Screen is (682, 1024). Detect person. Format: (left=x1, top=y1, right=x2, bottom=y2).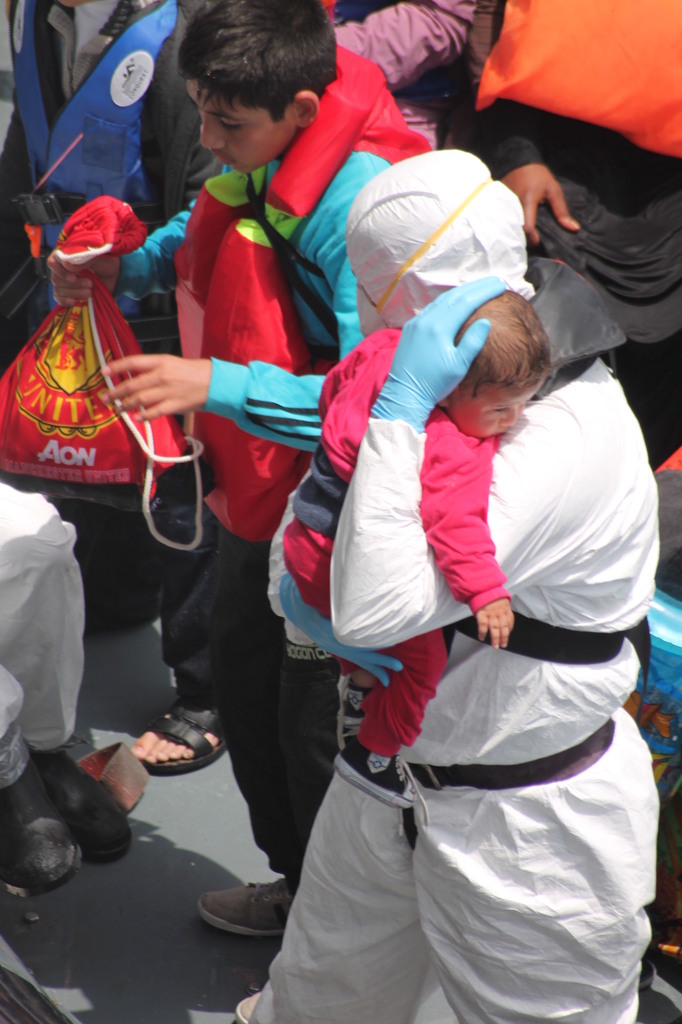
(left=44, top=0, right=434, bottom=774).
